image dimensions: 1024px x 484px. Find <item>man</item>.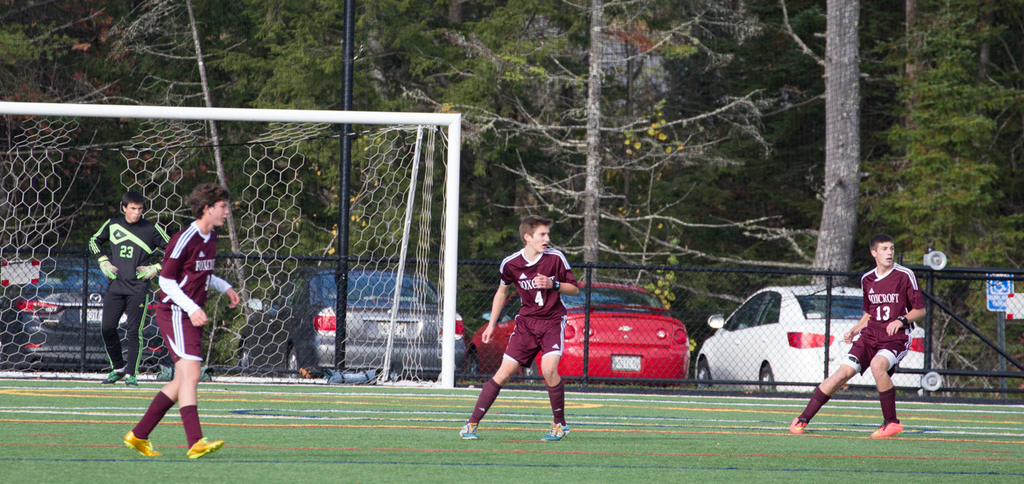
[88,192,171,383].
